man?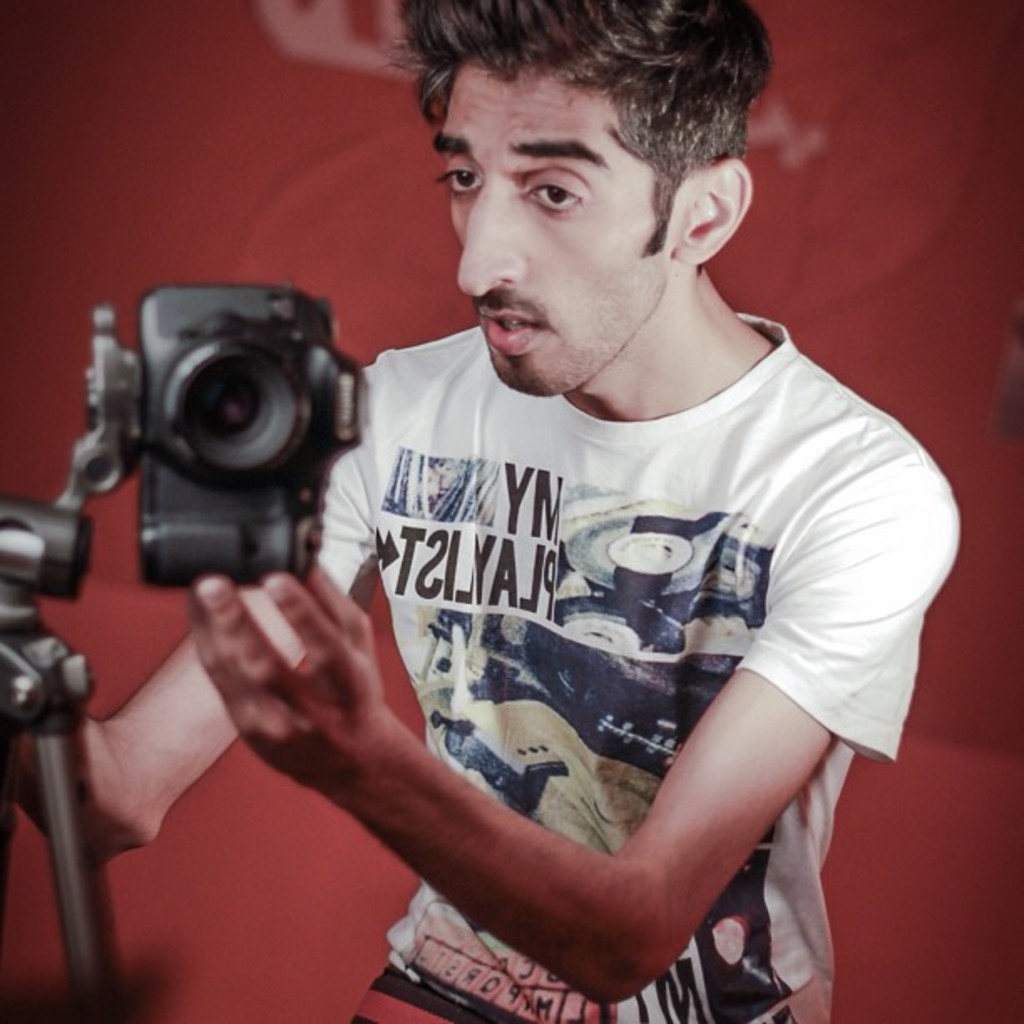
region(219, 0, 965, 1021)
